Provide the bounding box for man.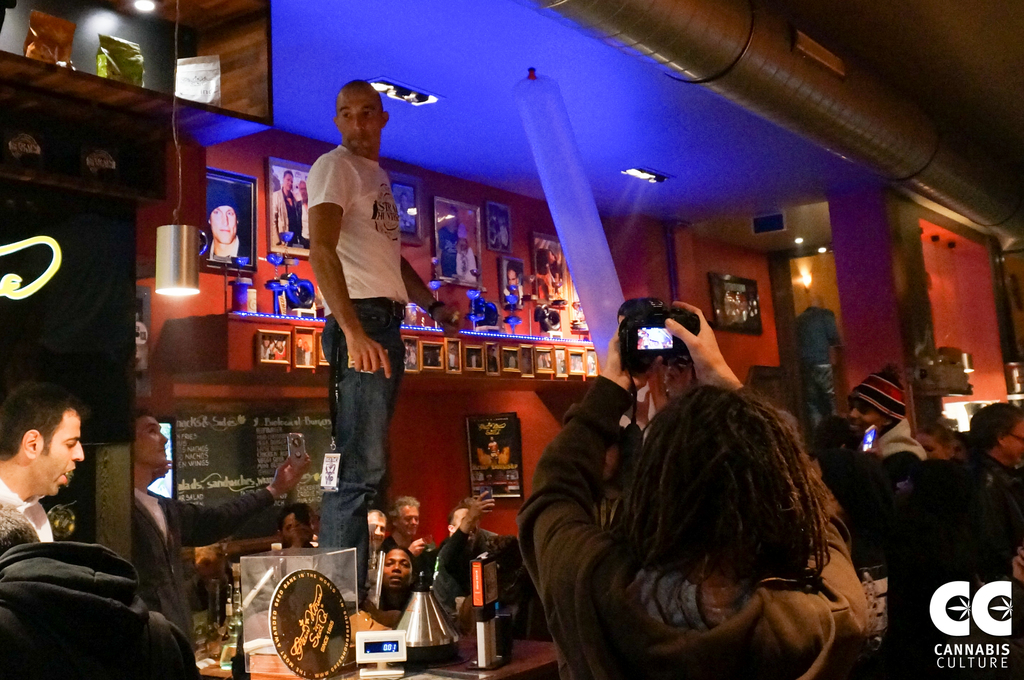
x1=130 y1=407 x2=311 y2=652.
